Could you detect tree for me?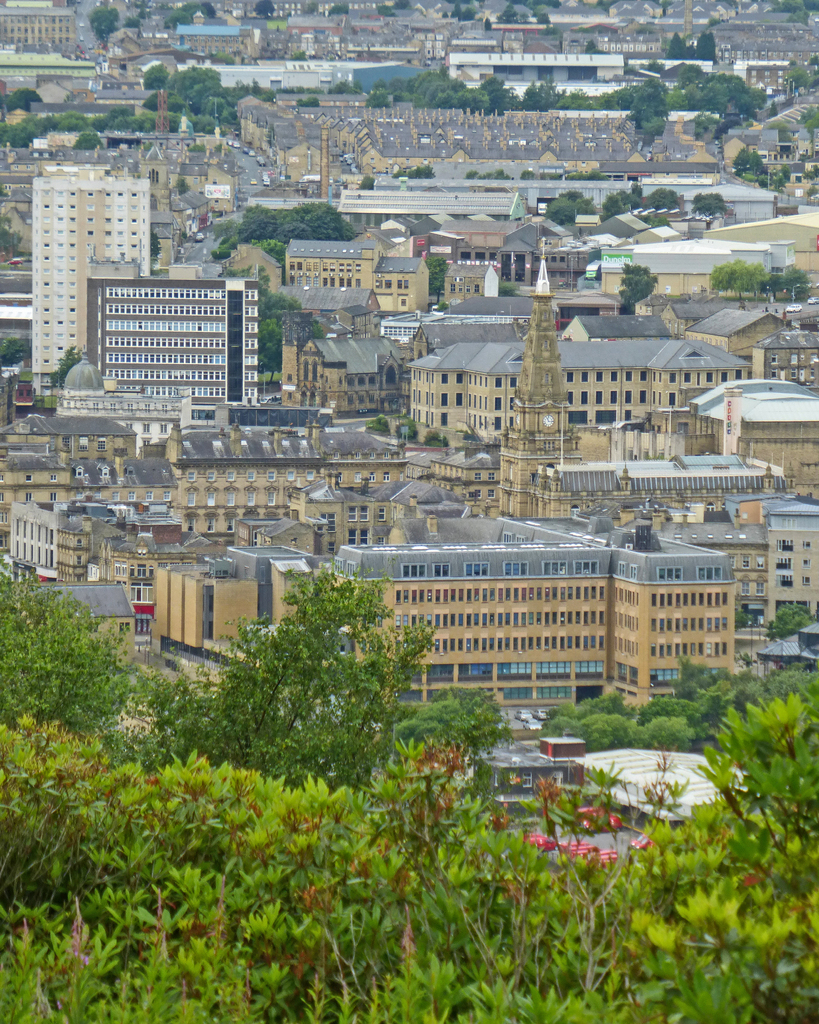
Detection result: (763,264,811,304).
